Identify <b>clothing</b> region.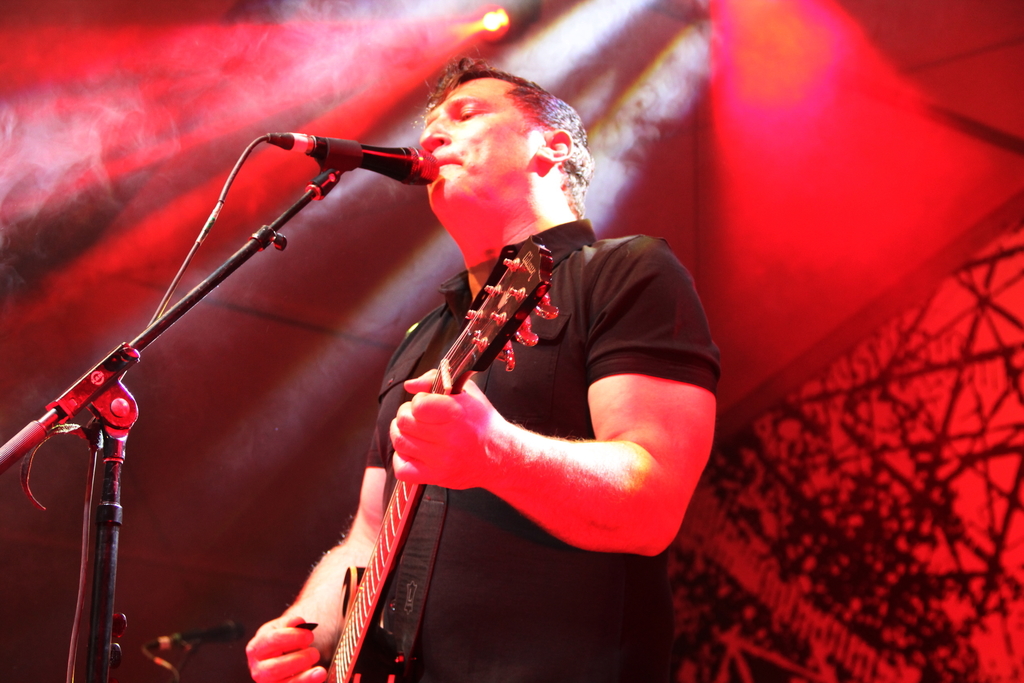
Region: box=[357, 206, 714, 677].
